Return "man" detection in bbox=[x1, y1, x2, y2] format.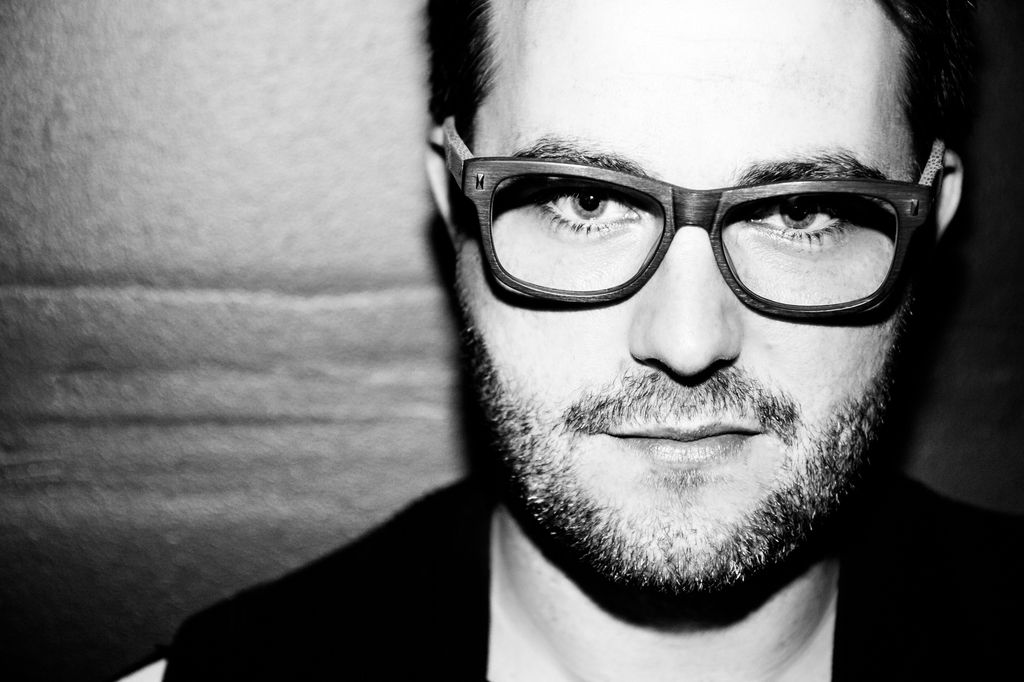
bbox=[120, 58, 1023, 652].
